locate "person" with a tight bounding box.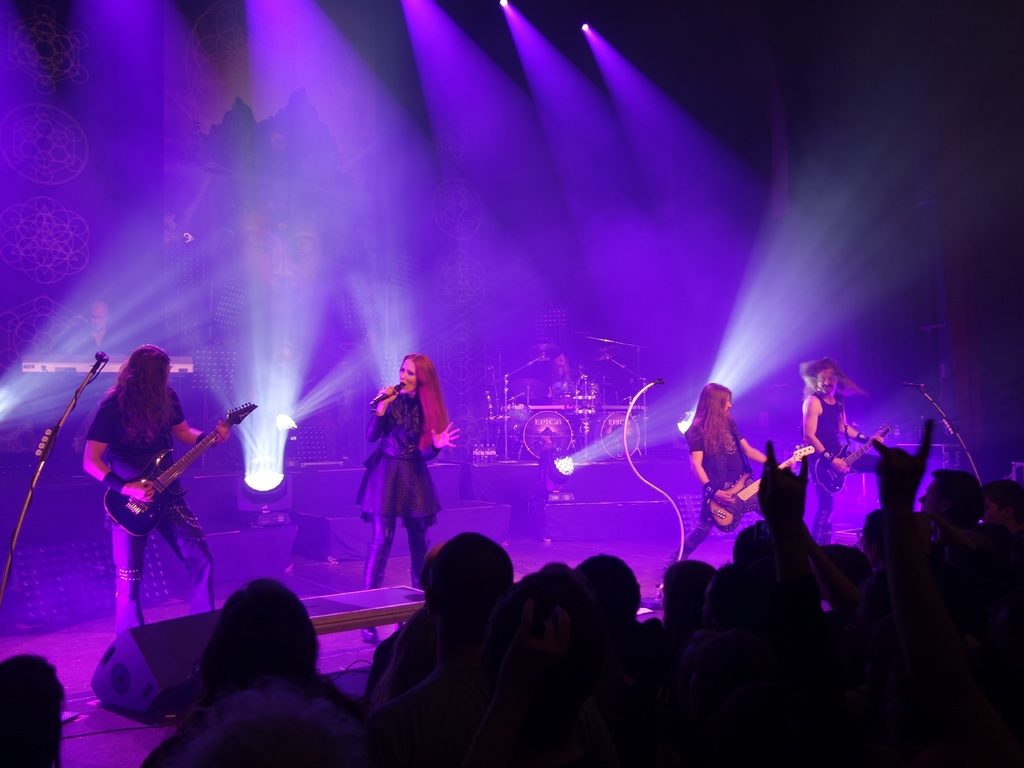
select_region(81, 348, 245, 653).
